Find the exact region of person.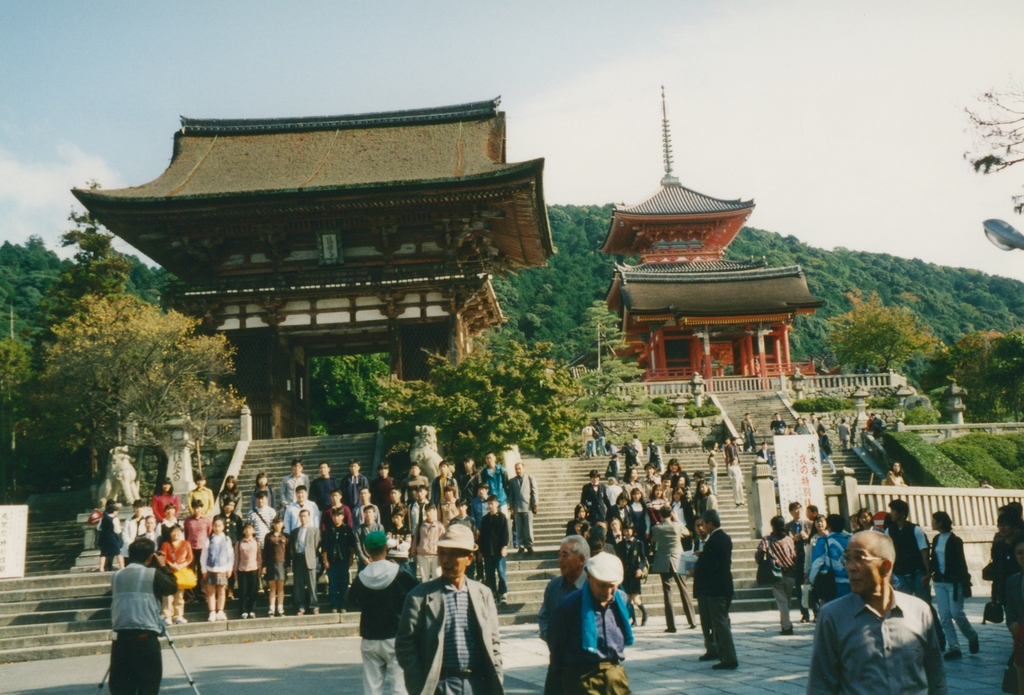
Exact region: x1=883, y1=461, x2=904, y2=487.
